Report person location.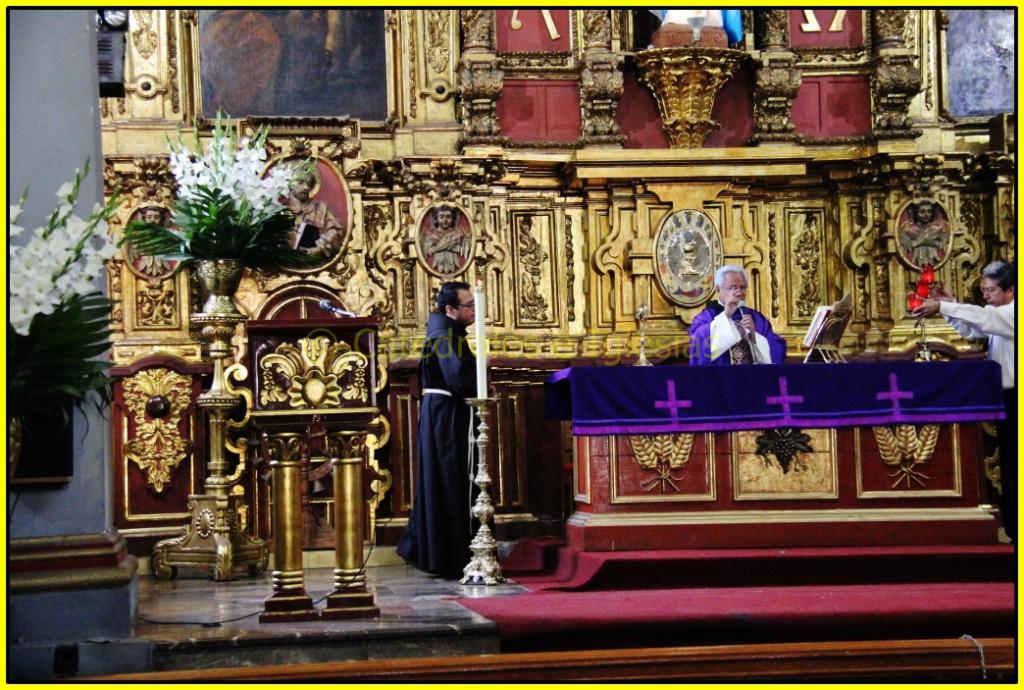
Report: l=284, t=162, r=344, b=269.
